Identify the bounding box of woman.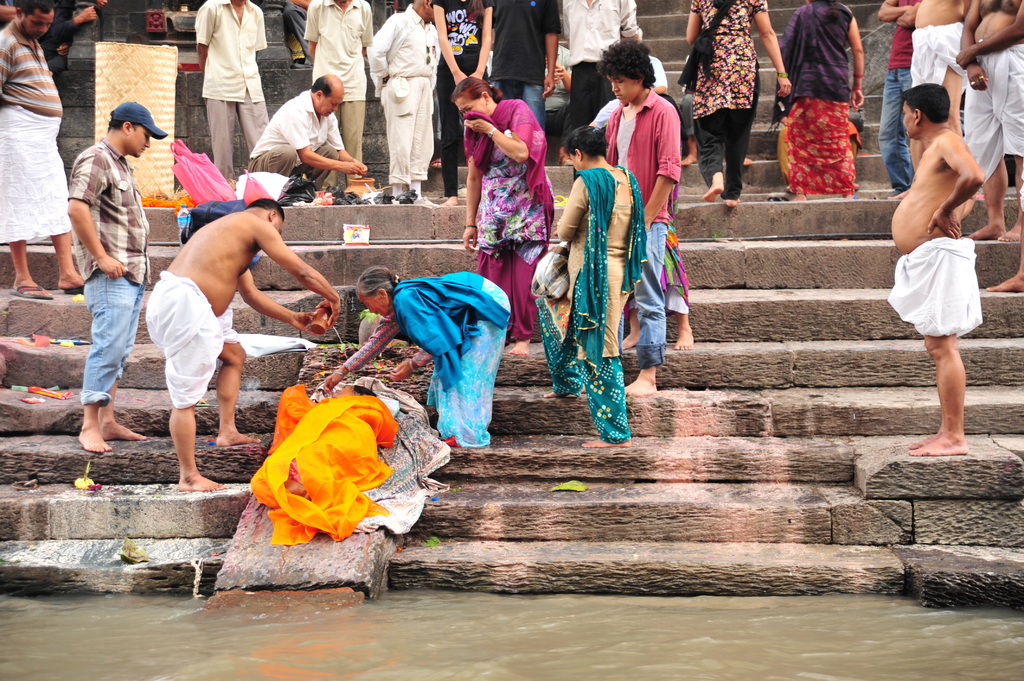
locate(554, 125, 646, 449).
